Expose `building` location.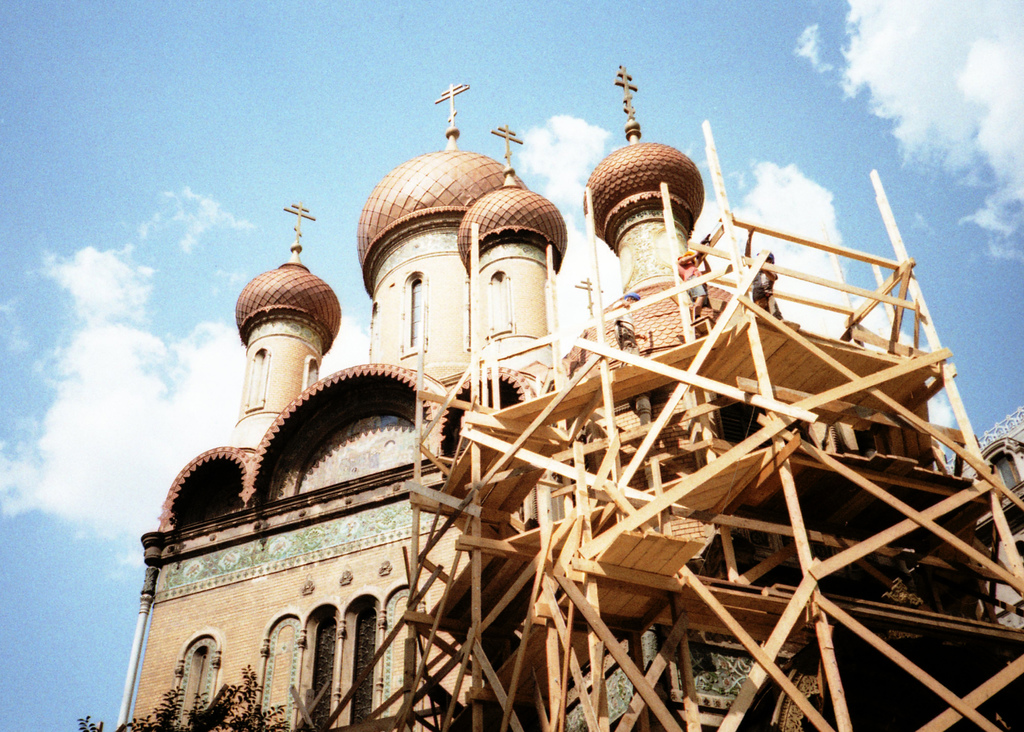
Exposed at (x1=120, y1=63, x2=1023, y2=731).
